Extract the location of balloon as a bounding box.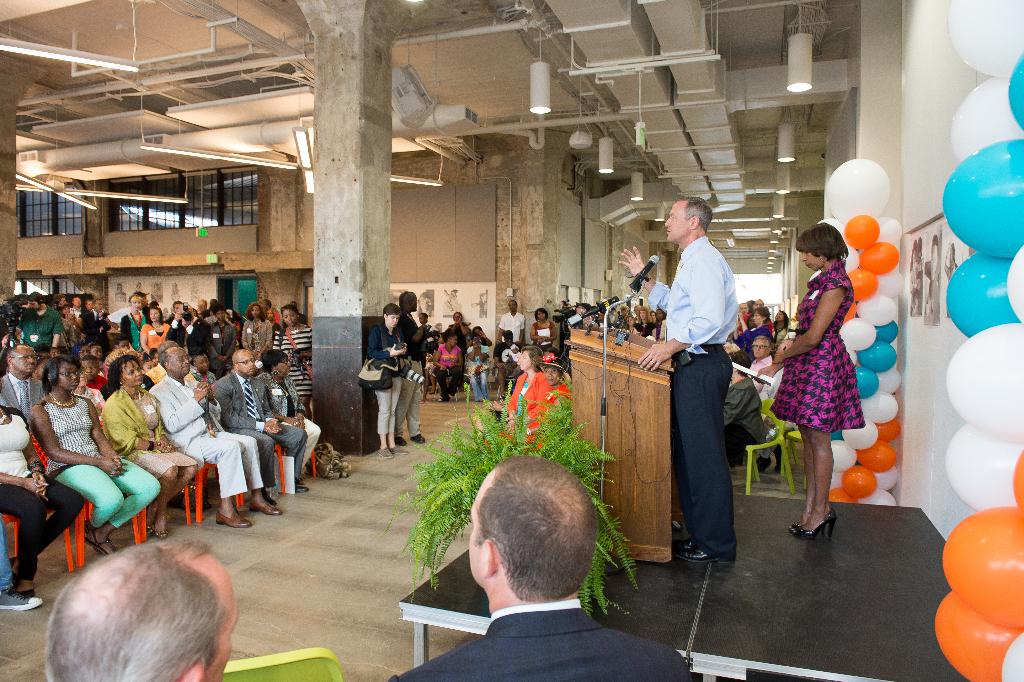
(x1=858, y1=489, x2=898, y2=507).
